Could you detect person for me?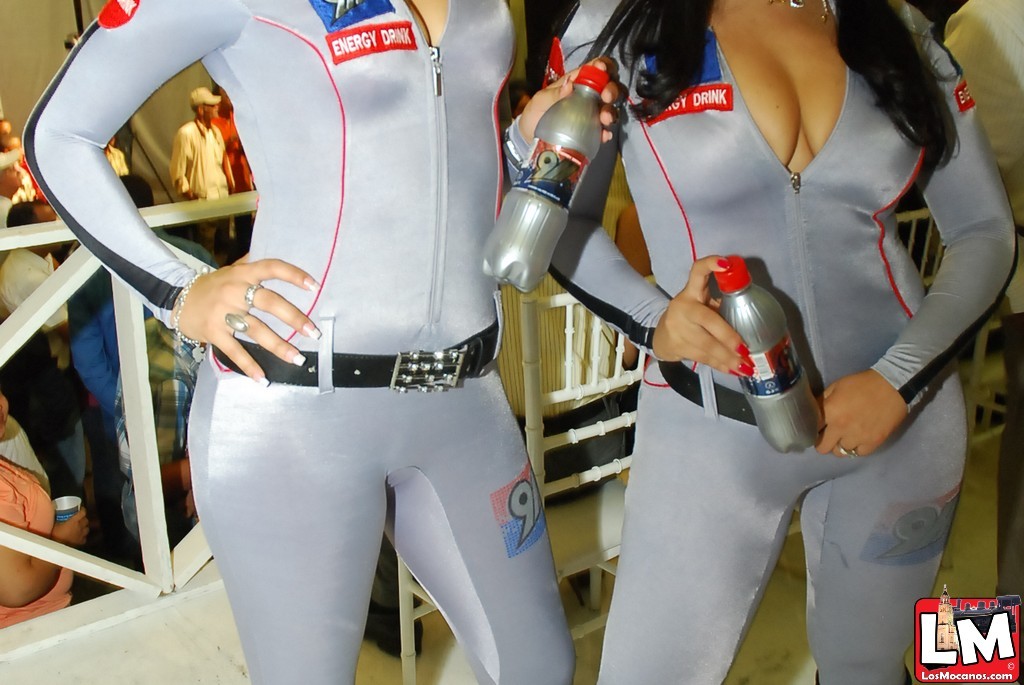
Detection result: 461:0:982:640.
